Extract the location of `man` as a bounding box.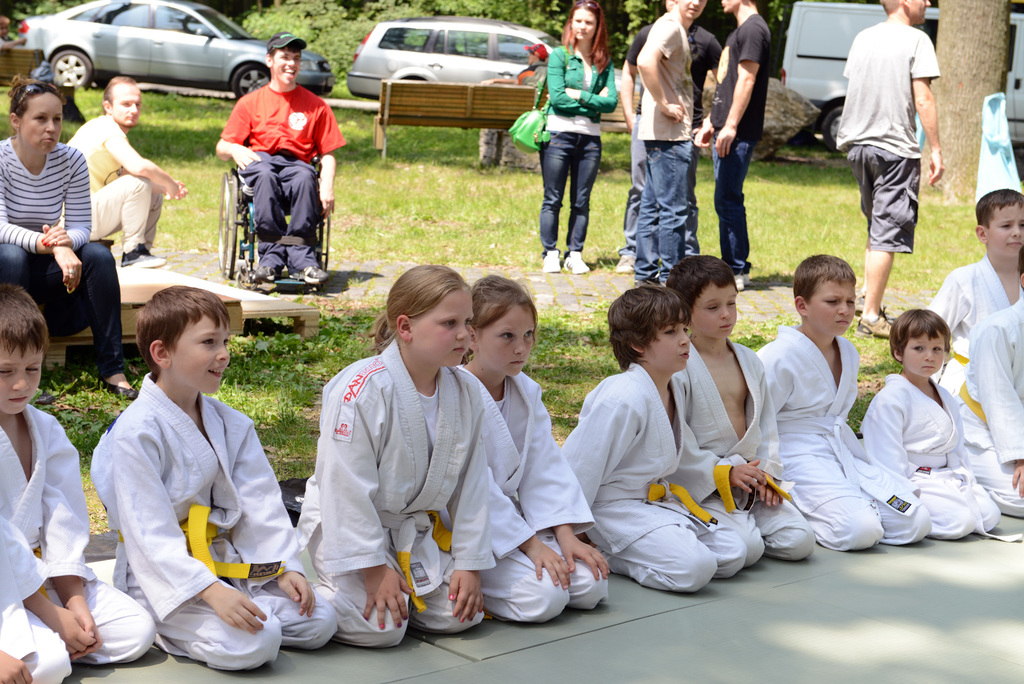
(x1=838, y1=0, x2=949, y2=308).
